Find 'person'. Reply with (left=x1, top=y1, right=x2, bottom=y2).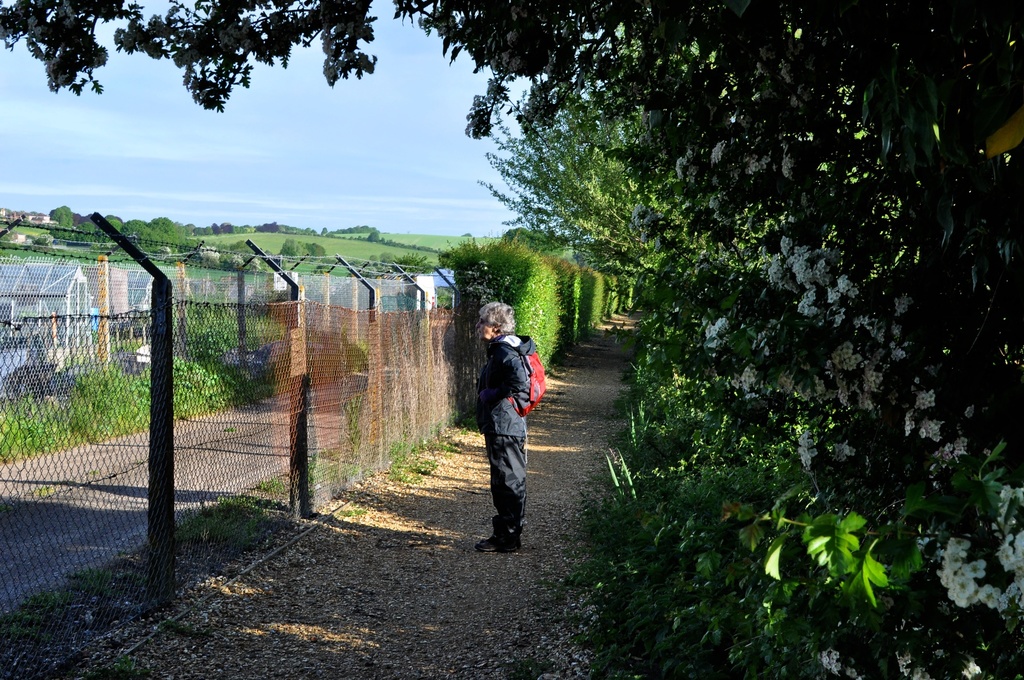
(left=478, top=298, right=542, bottom=545).
